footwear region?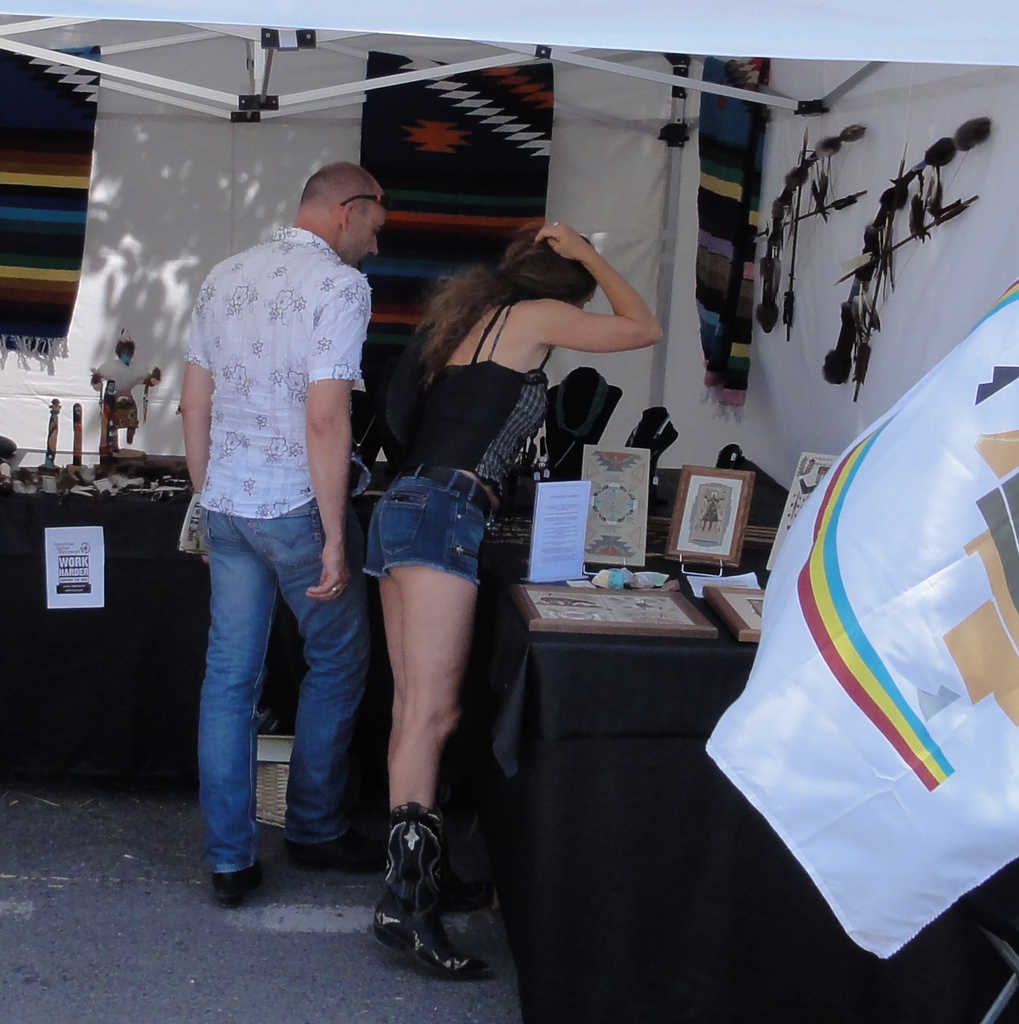
[left=376, top=803, right=493, bottom=974]
